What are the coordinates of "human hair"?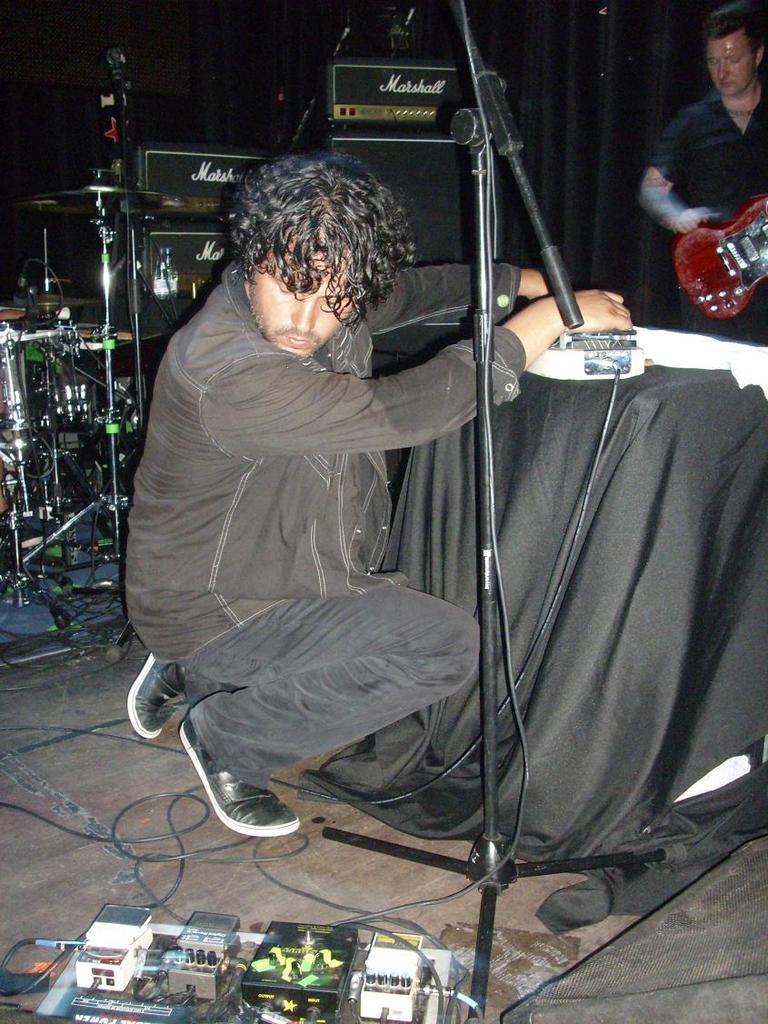
left=207, top=152, right=419, bottom=357.
